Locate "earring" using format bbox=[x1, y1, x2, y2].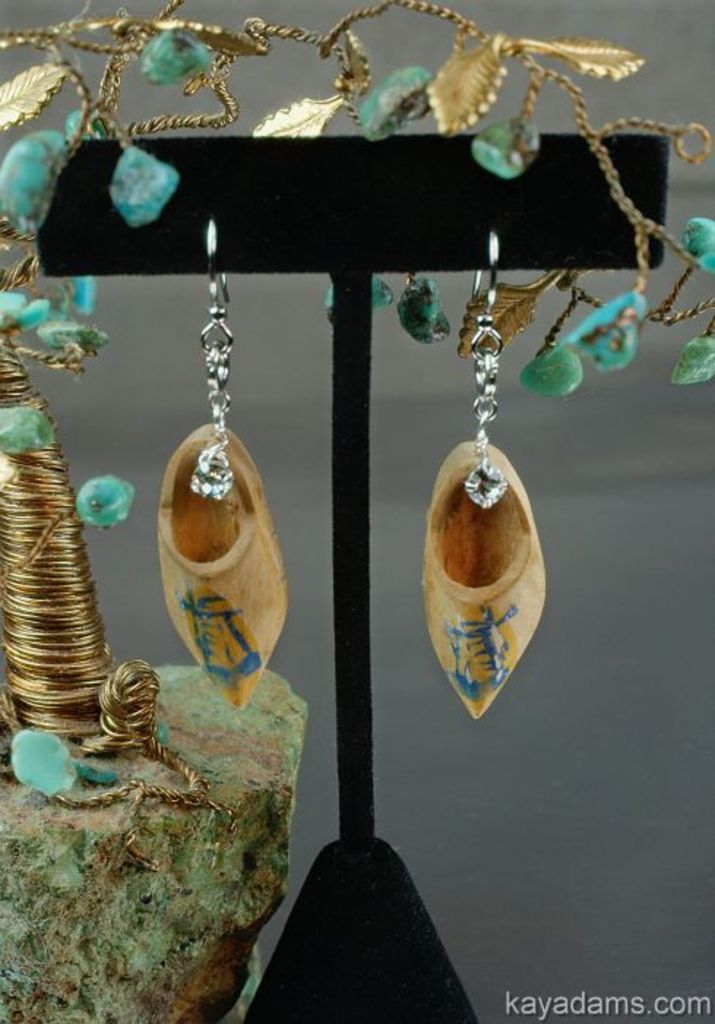
bbox=[412, 228, 556, 724].
